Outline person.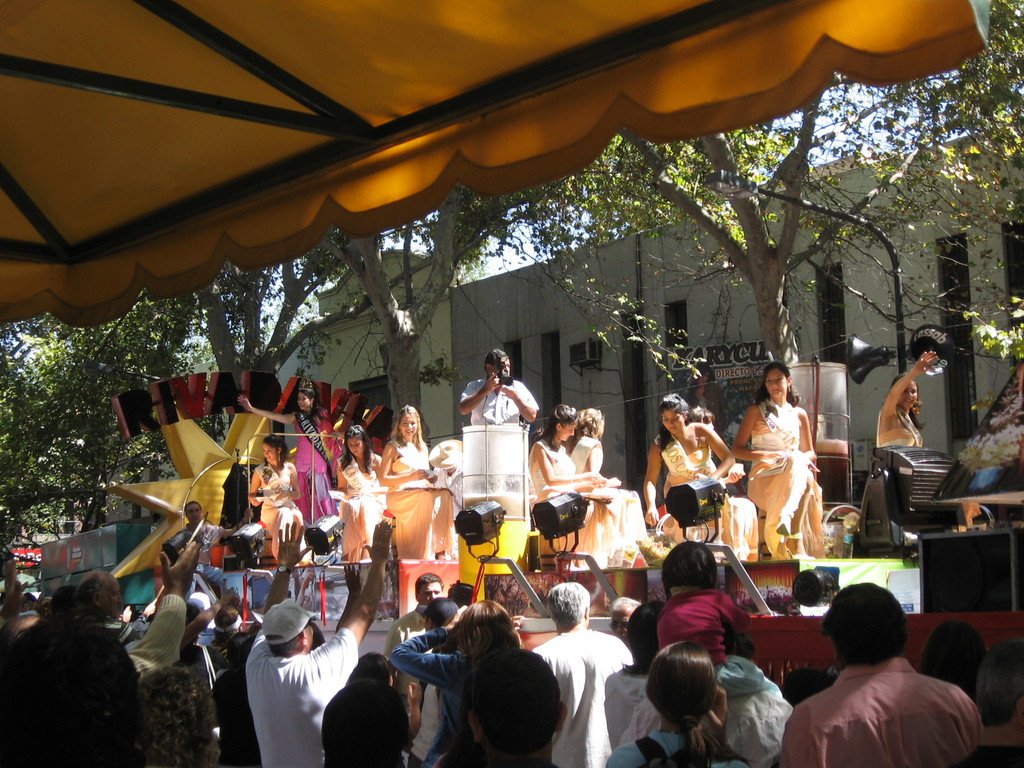
Outline: detection(599, 600, 655, 767).
